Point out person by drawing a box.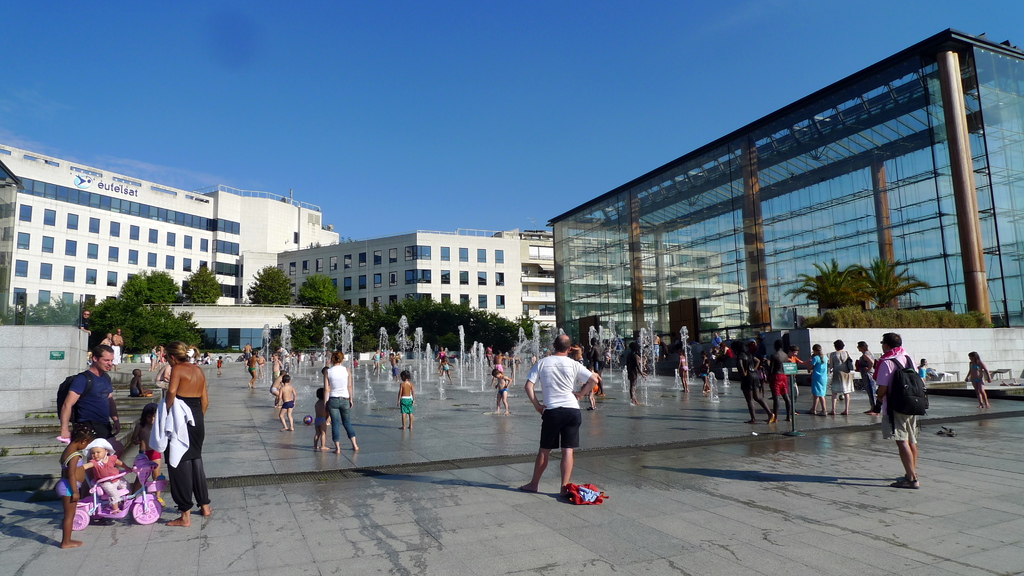
bbox(161, 361, 172, 384).
